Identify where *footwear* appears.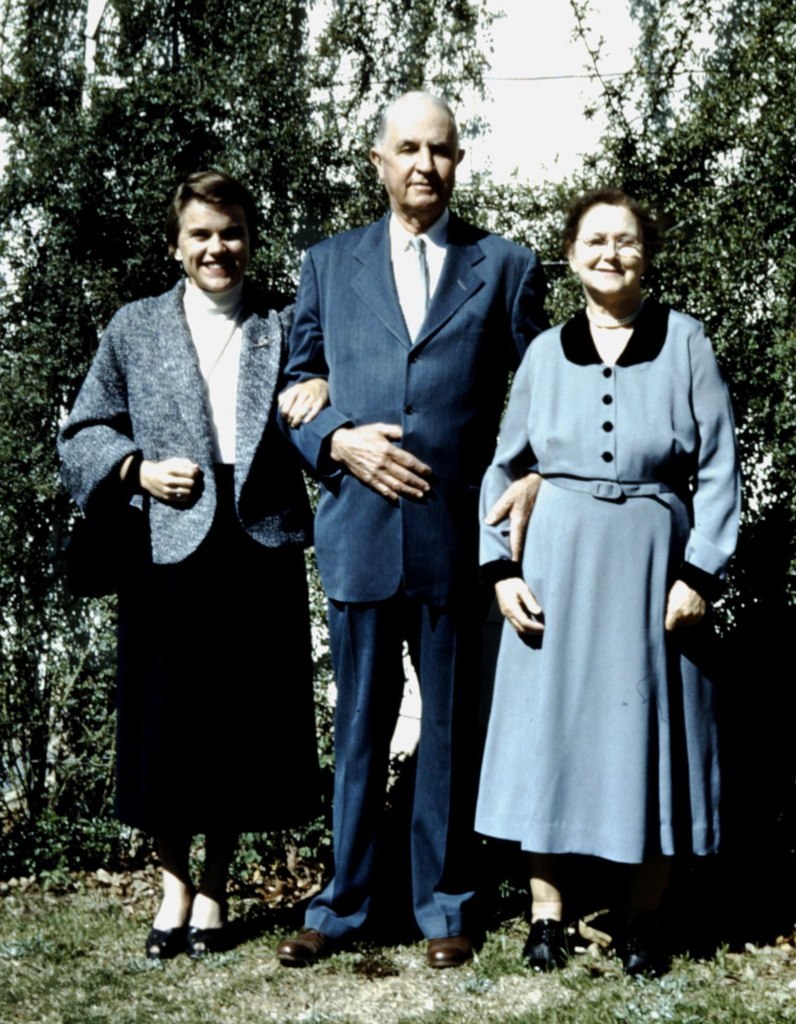
Appears at [516, 918, 578, 975].
